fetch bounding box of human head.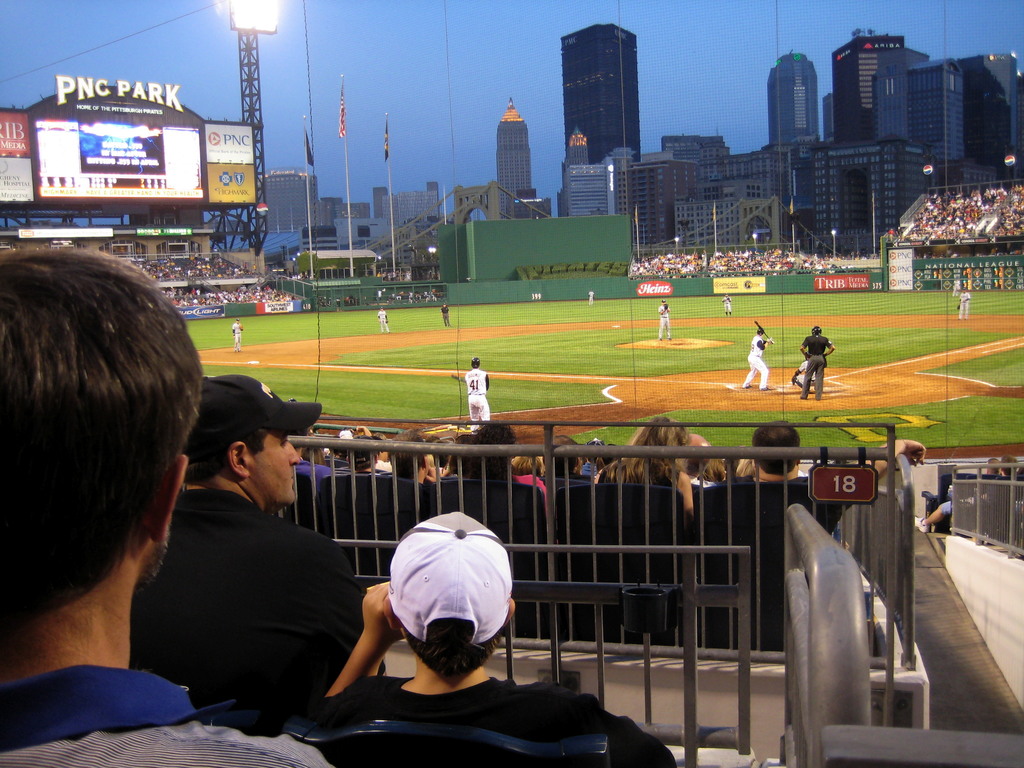
Bbox: region(468, 355, 483, 369).
